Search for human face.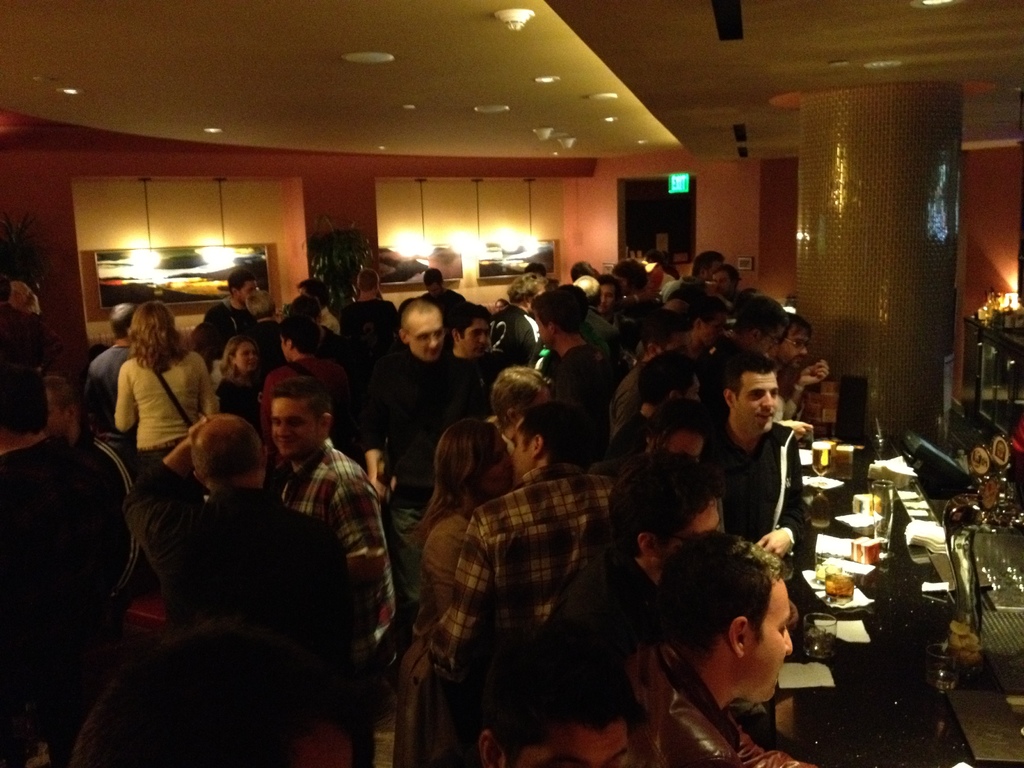
Found at detection(737, 376, 780, 433).
